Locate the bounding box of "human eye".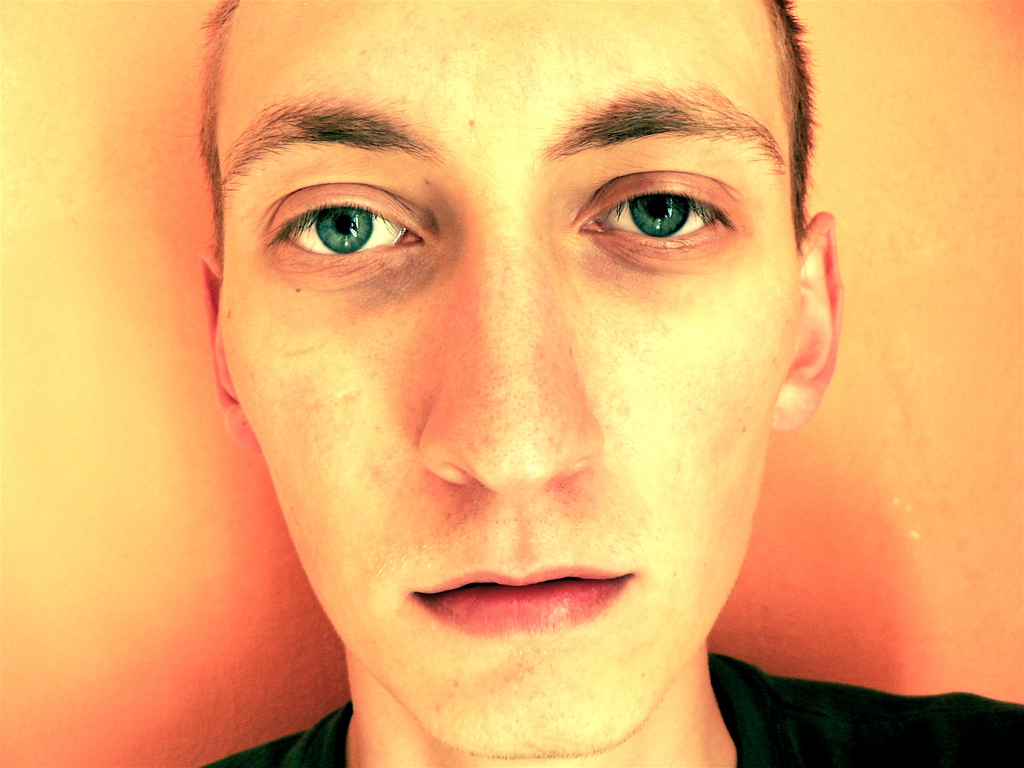
Bounding box: <region>553, 163, 749, 250</region>.
